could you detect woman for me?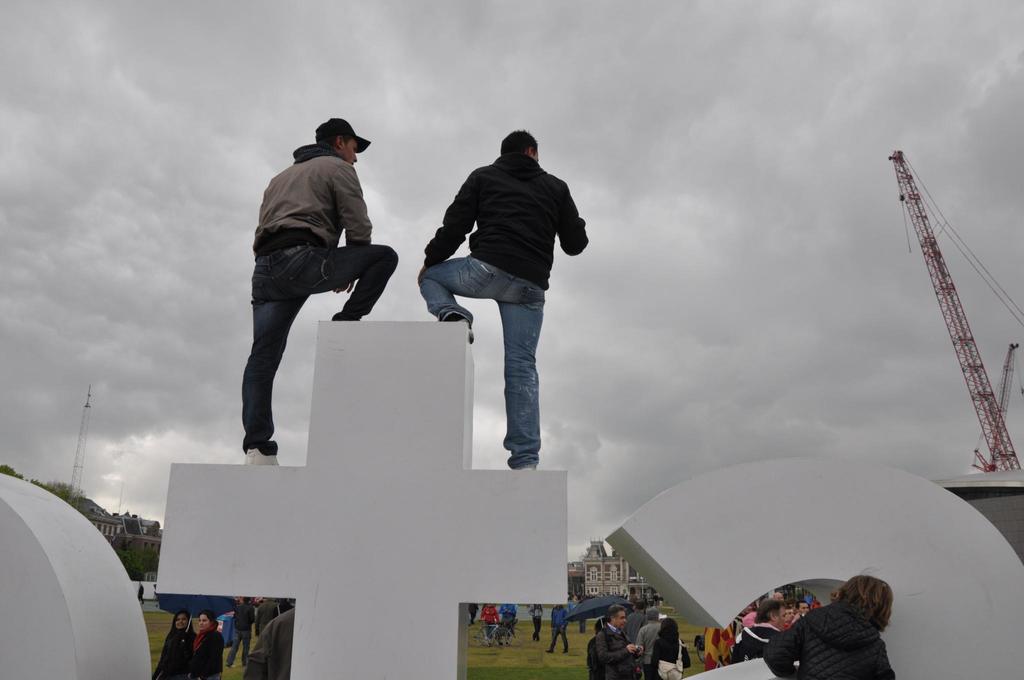
Detection result: 480:605:502:643.
